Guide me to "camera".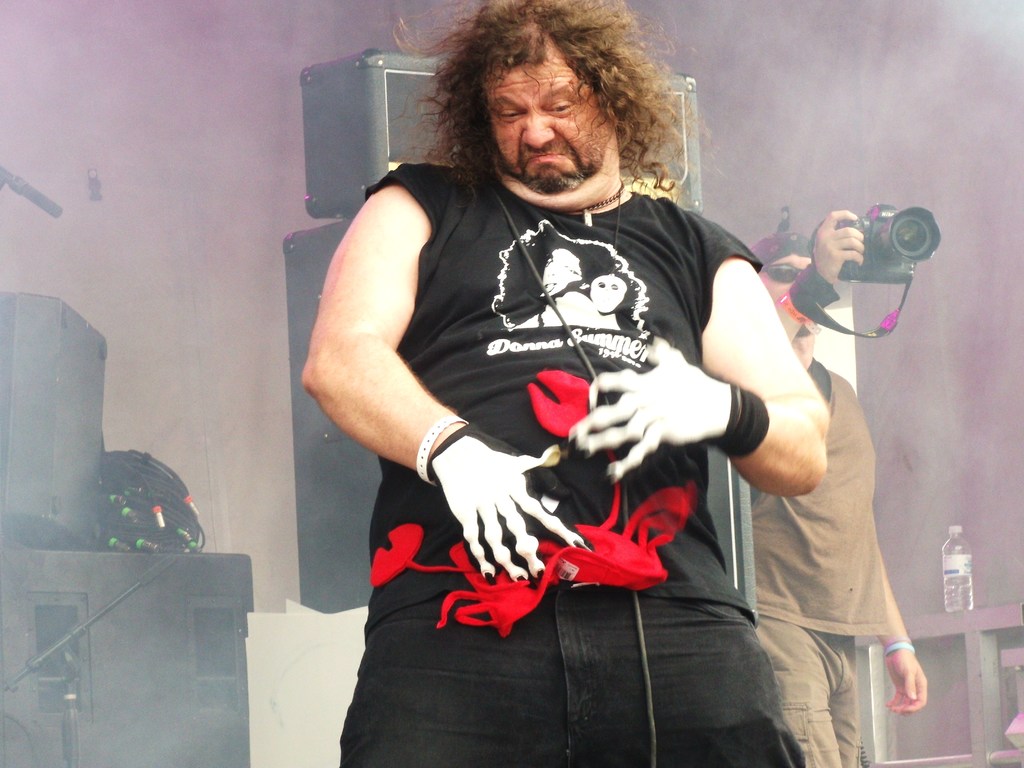
Guidance: x1=827, y1=200, x2=942, y2=282.
